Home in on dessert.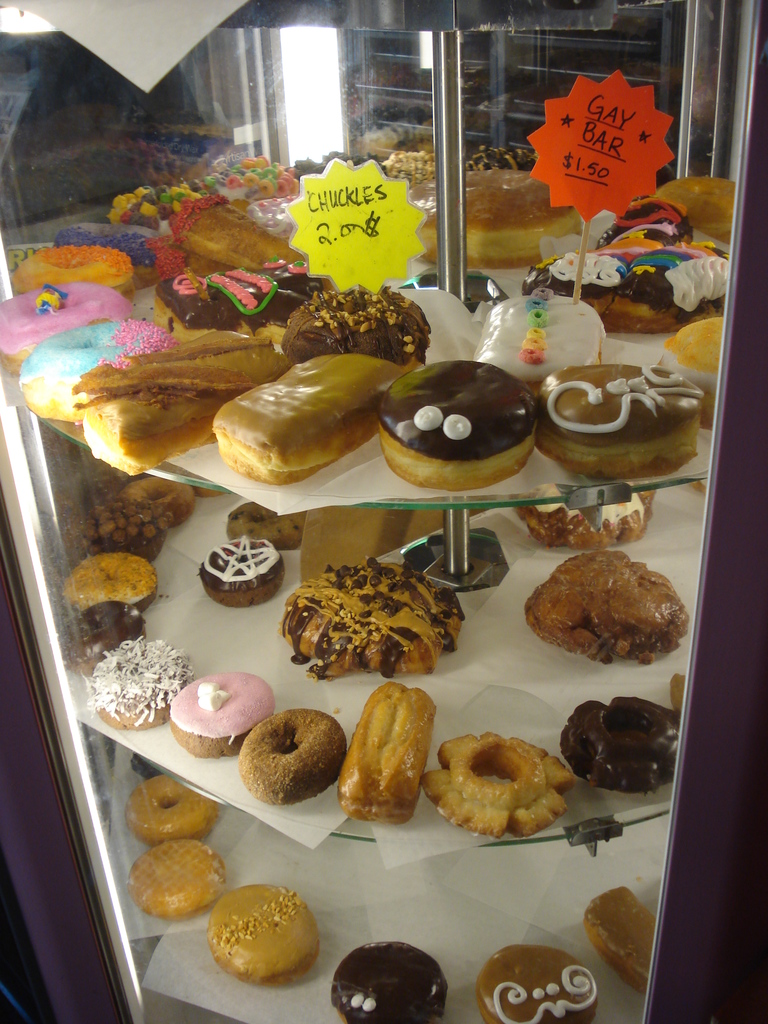
Homed in at {"x1": 435, "y1": 169, "x2": 566, "y2": 259}.
